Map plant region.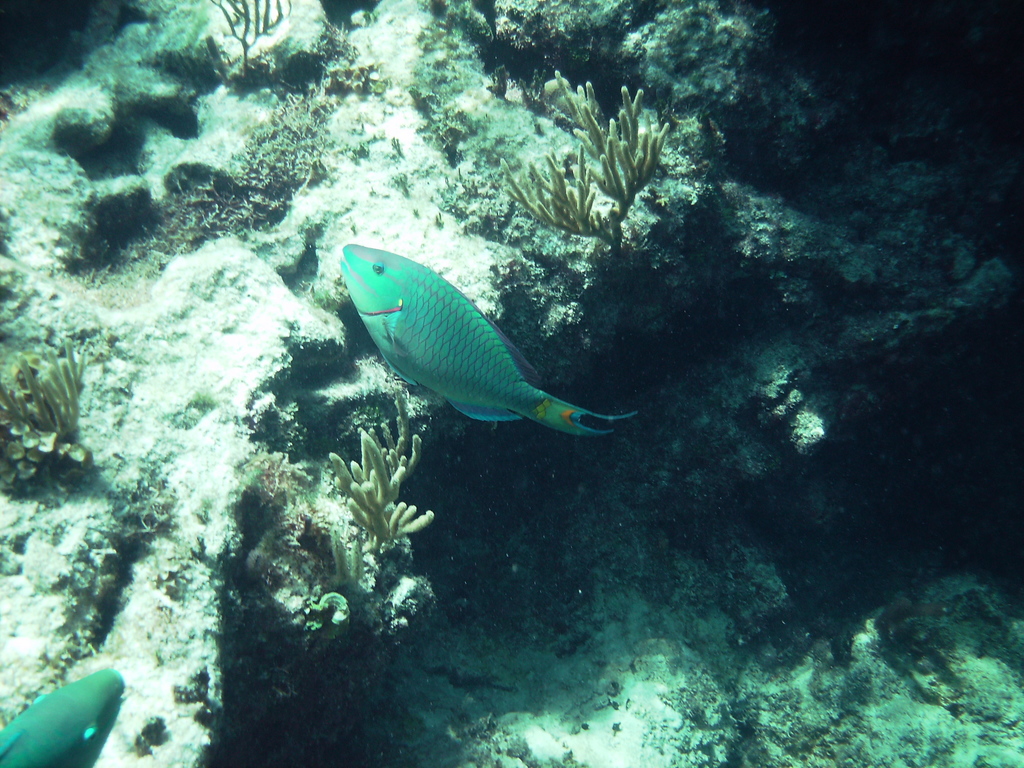
Mapped to [x1=0, y1=336, x2=88, y2=484].
